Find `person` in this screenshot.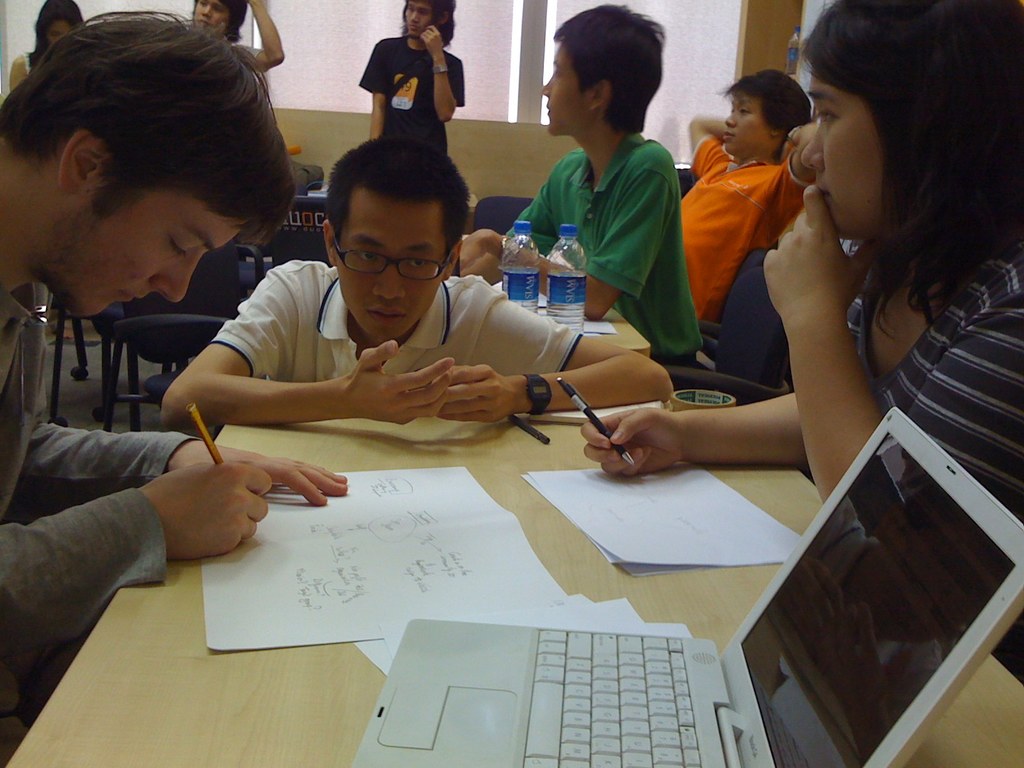
The bounding box for `person` is 349, 0, 465, 163.
